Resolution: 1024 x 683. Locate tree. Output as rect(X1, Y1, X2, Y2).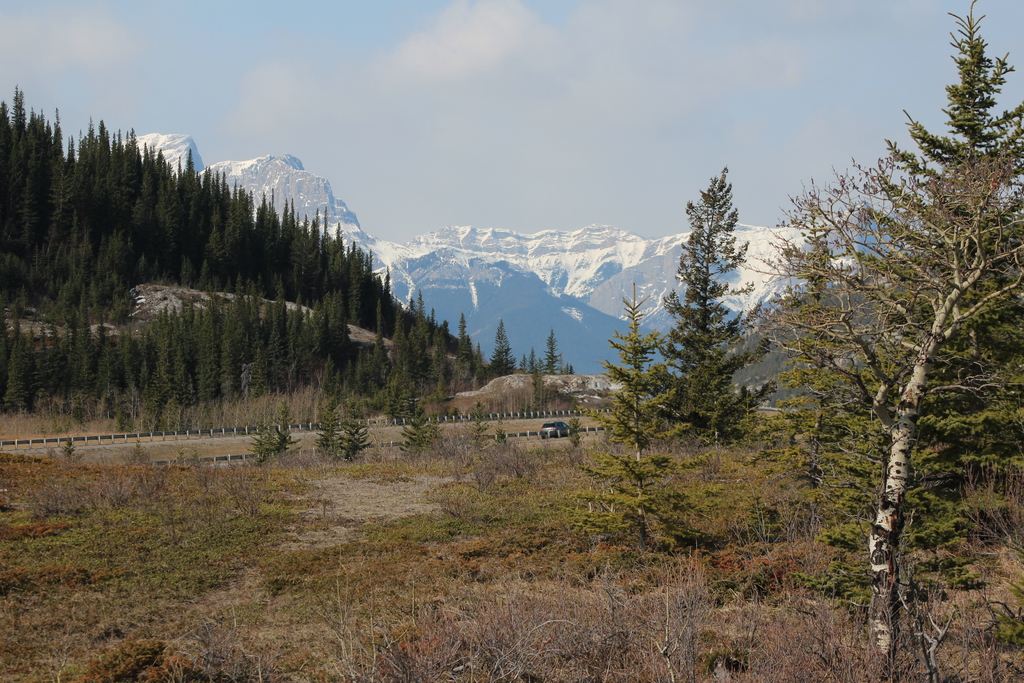
rect(637, 165, 781, 445).
